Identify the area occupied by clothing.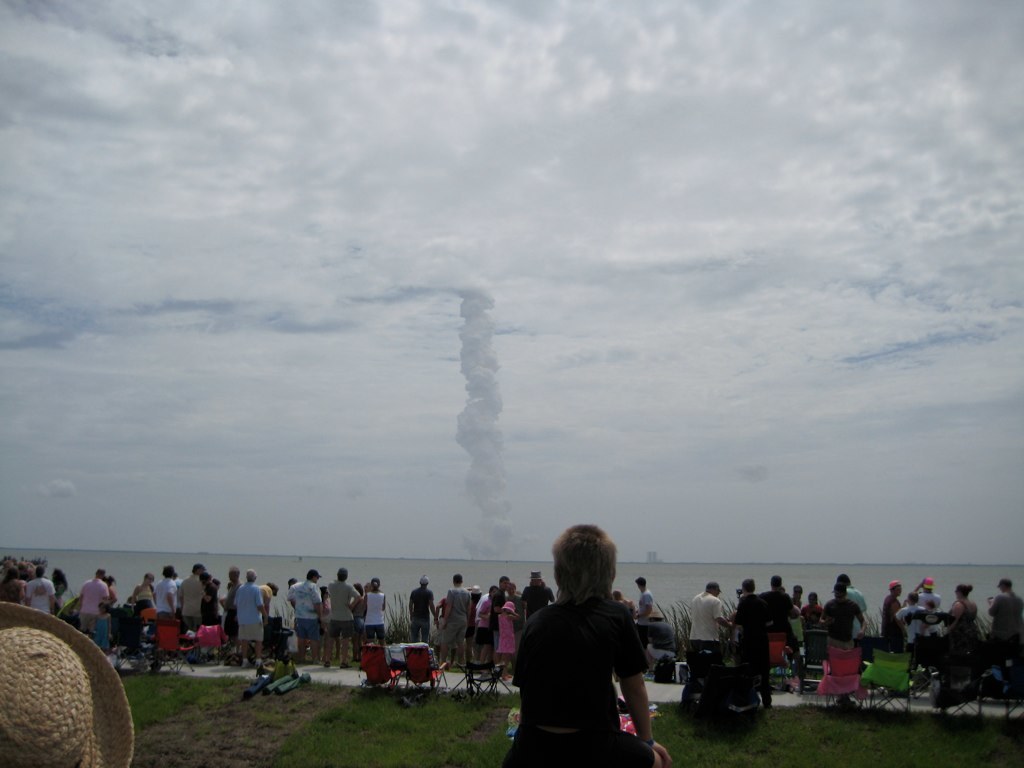
Area: <region>406, 583, 430, 645</region>.
